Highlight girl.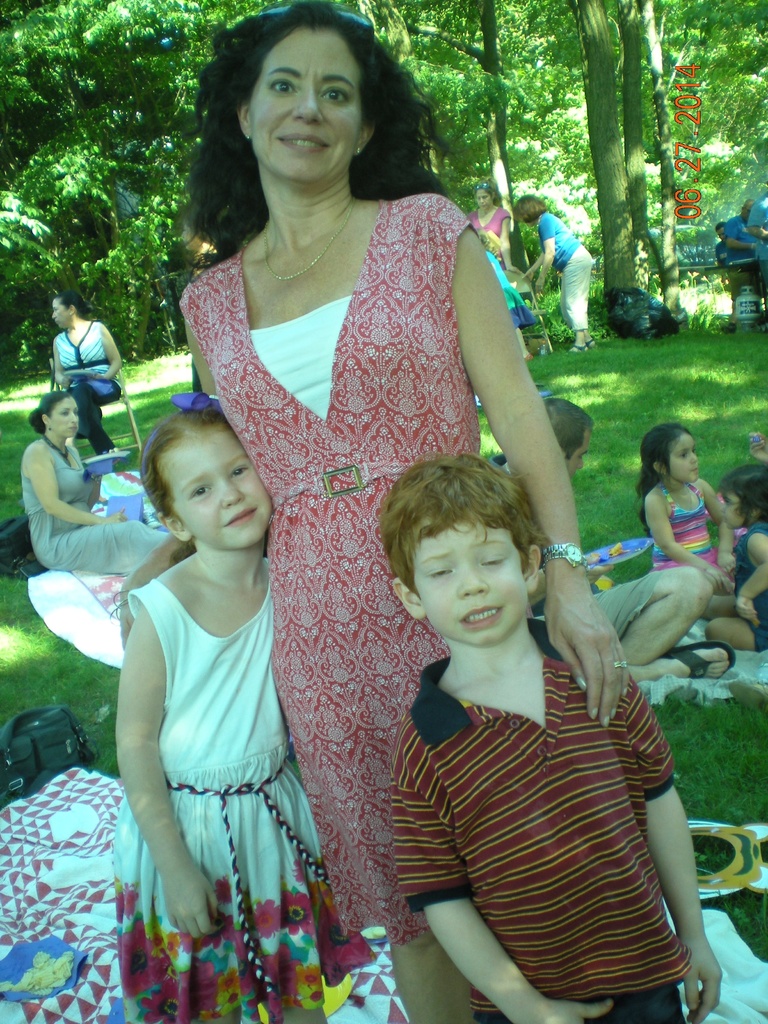
Highlighted region: (114,387,378,1023).
